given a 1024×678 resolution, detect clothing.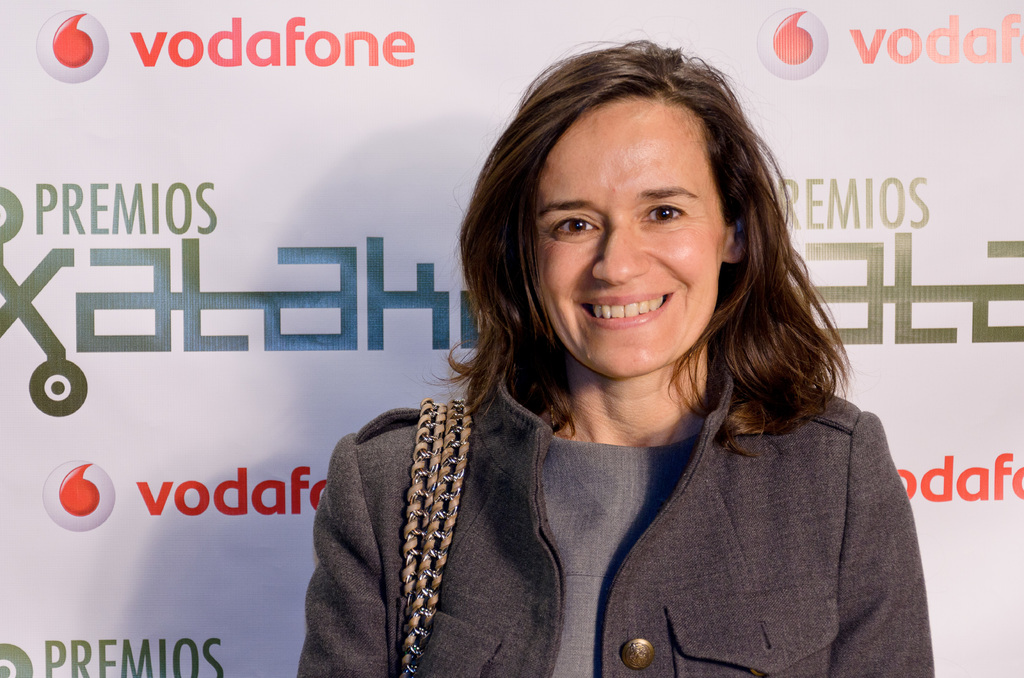
bbox(547, 436, 698, 677).
